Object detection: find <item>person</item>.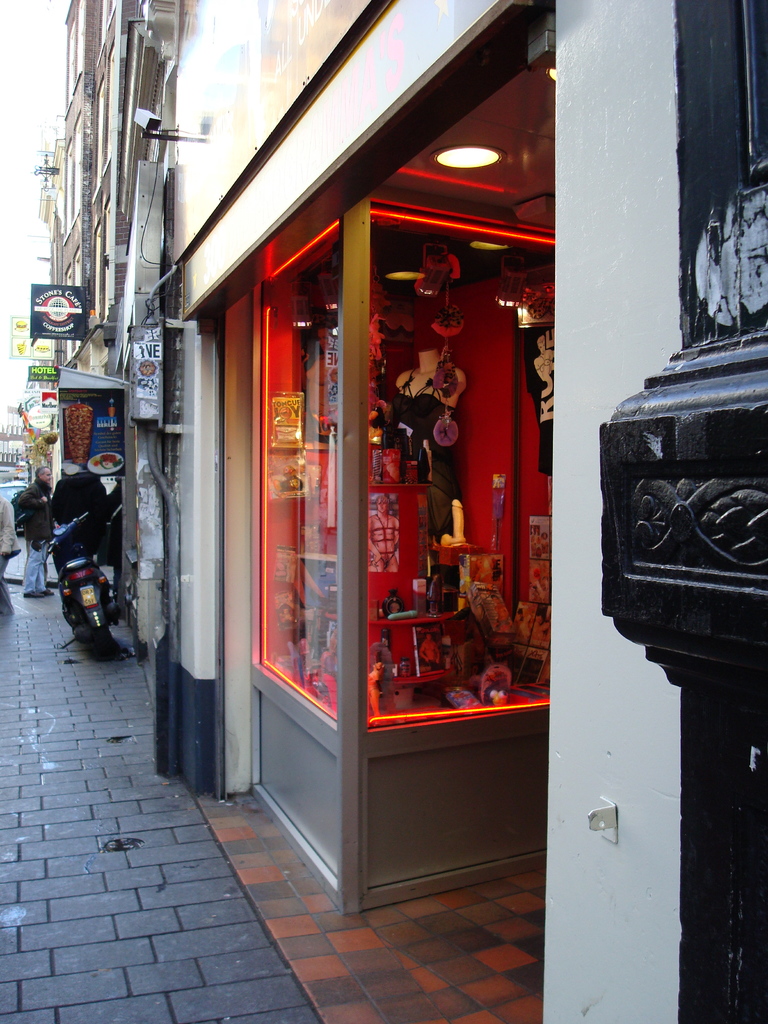
11, 464, 61, 595.
